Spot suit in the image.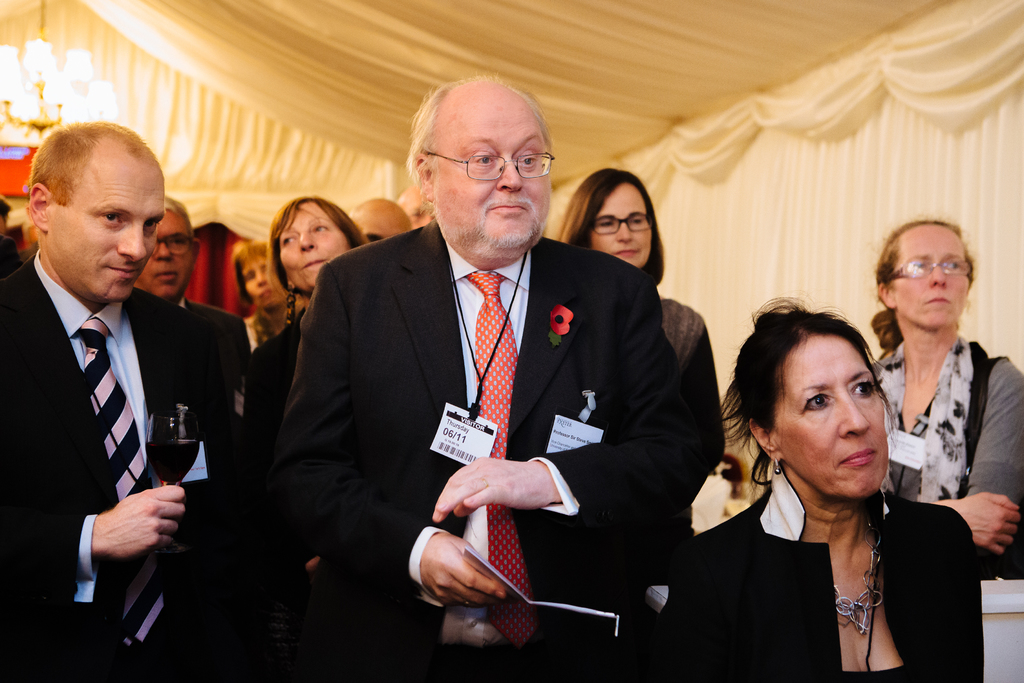
suit found at 180 293 253 358.
